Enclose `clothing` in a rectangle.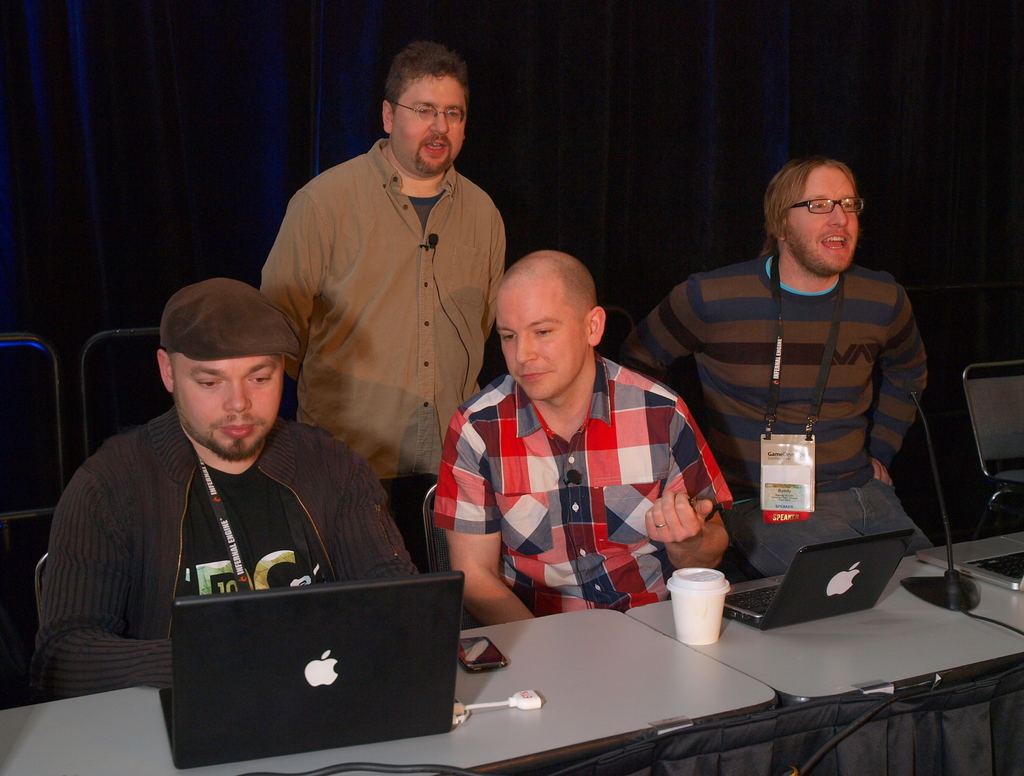
select_region(35, 403, 411, 682).
